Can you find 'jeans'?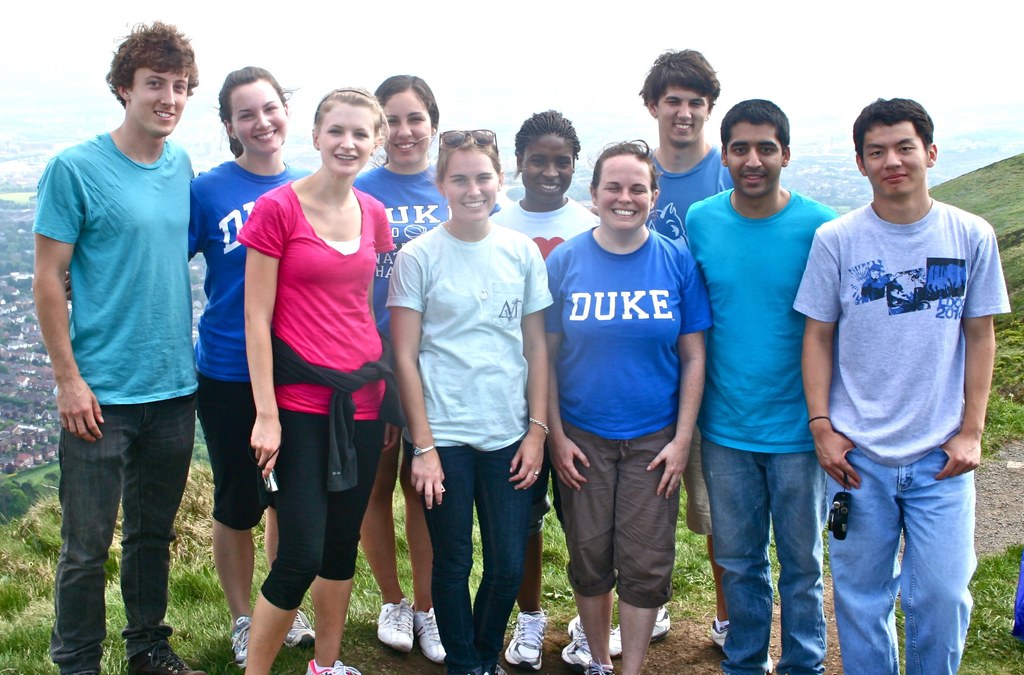
Yes, bounding box: 49 402 182 670.
